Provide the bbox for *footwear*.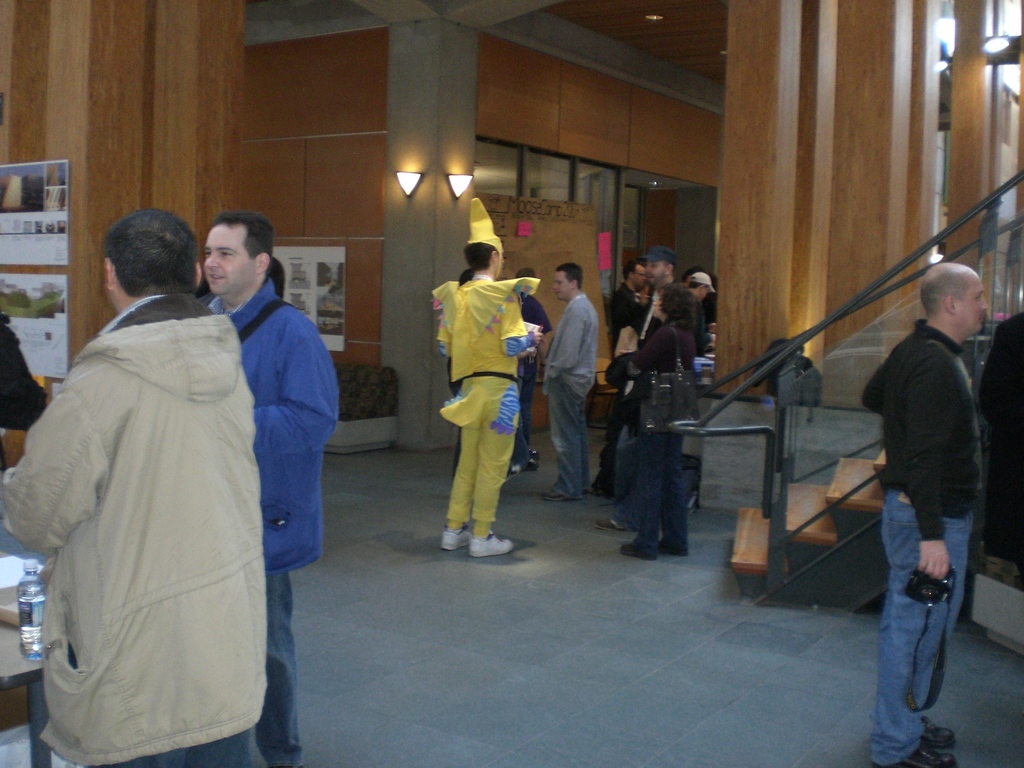
Rect(922, 714, 956, 748).
